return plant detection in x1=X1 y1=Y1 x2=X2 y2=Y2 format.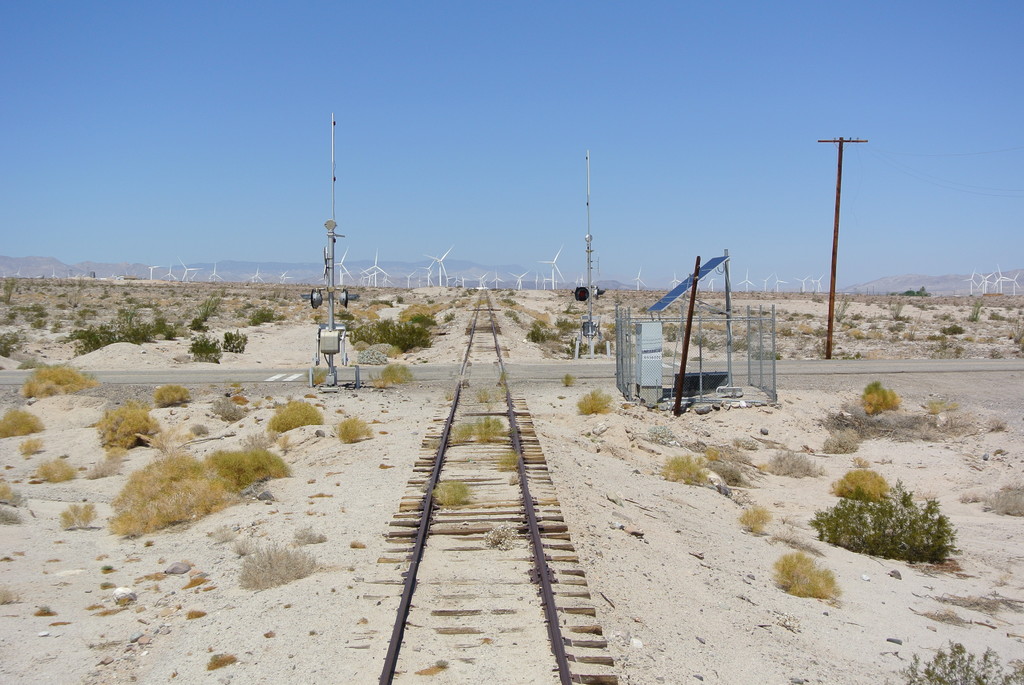
x1=331 y1=308 x2=353 y2=334.
